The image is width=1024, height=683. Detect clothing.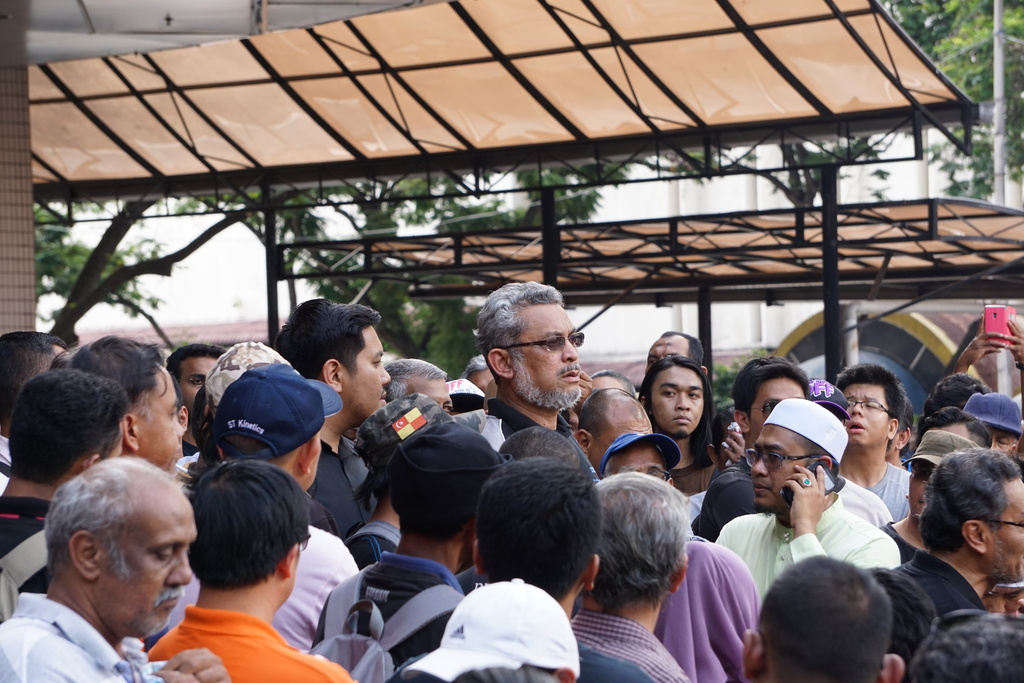
Detection: <region>132, 609, 344, 682</region>.
